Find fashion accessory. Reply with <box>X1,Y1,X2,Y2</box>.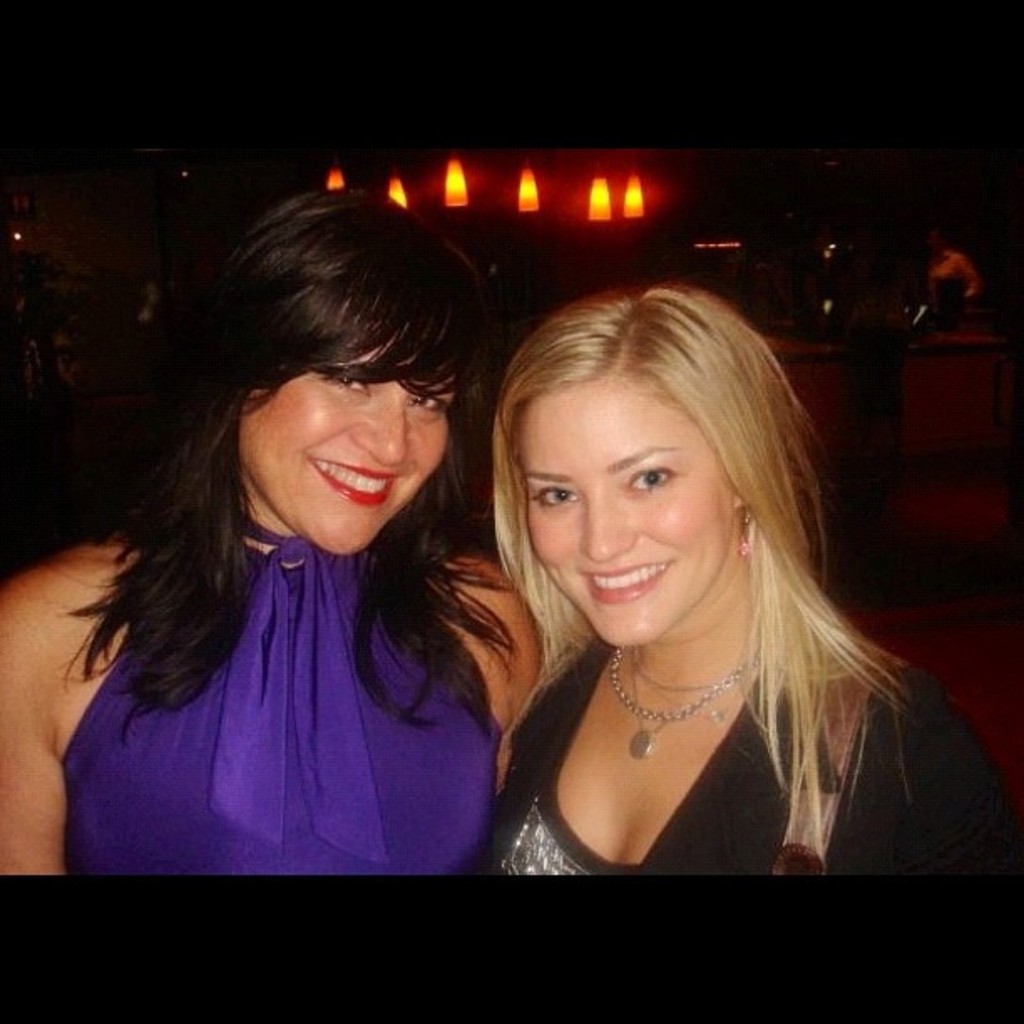
<box>736,504,756,559</box>.
